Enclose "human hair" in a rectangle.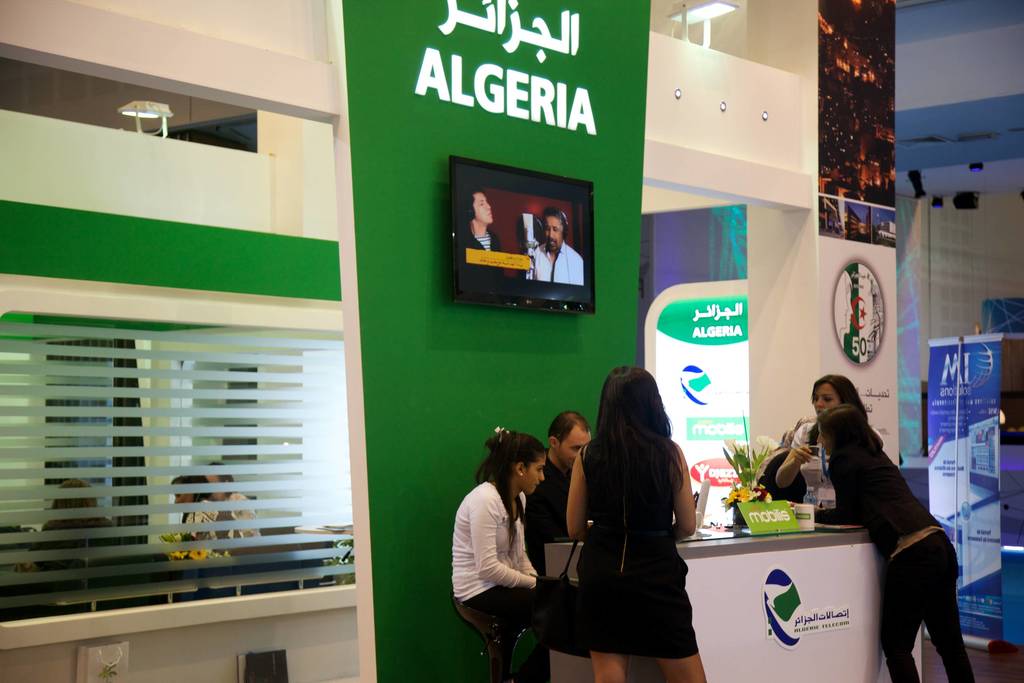
474,423,547,561.
